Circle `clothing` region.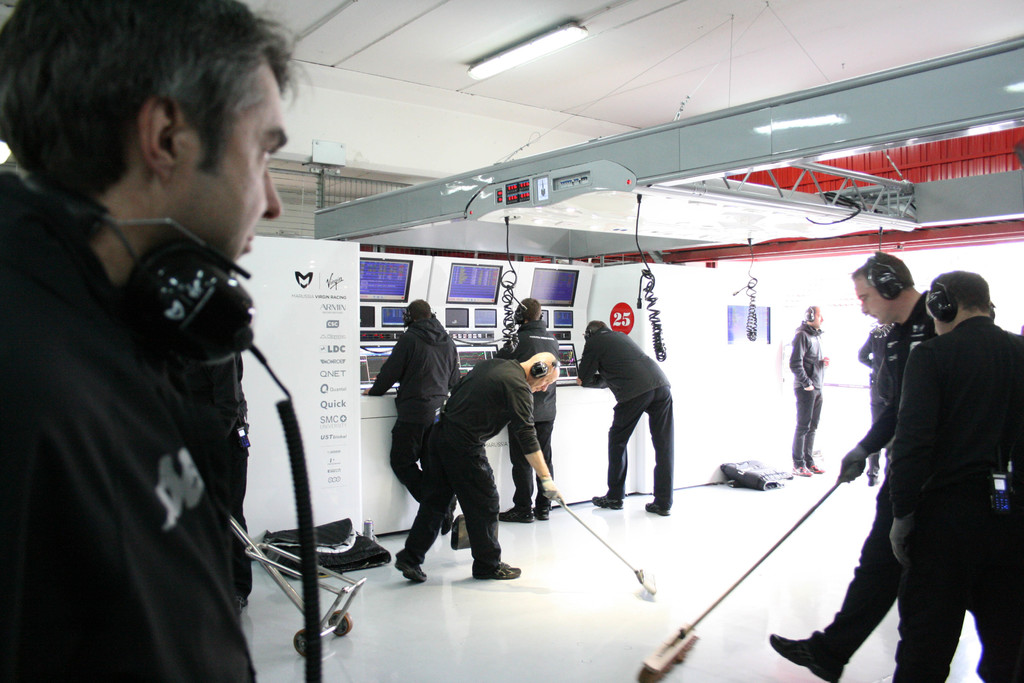
Region: [579,330,671,402].
